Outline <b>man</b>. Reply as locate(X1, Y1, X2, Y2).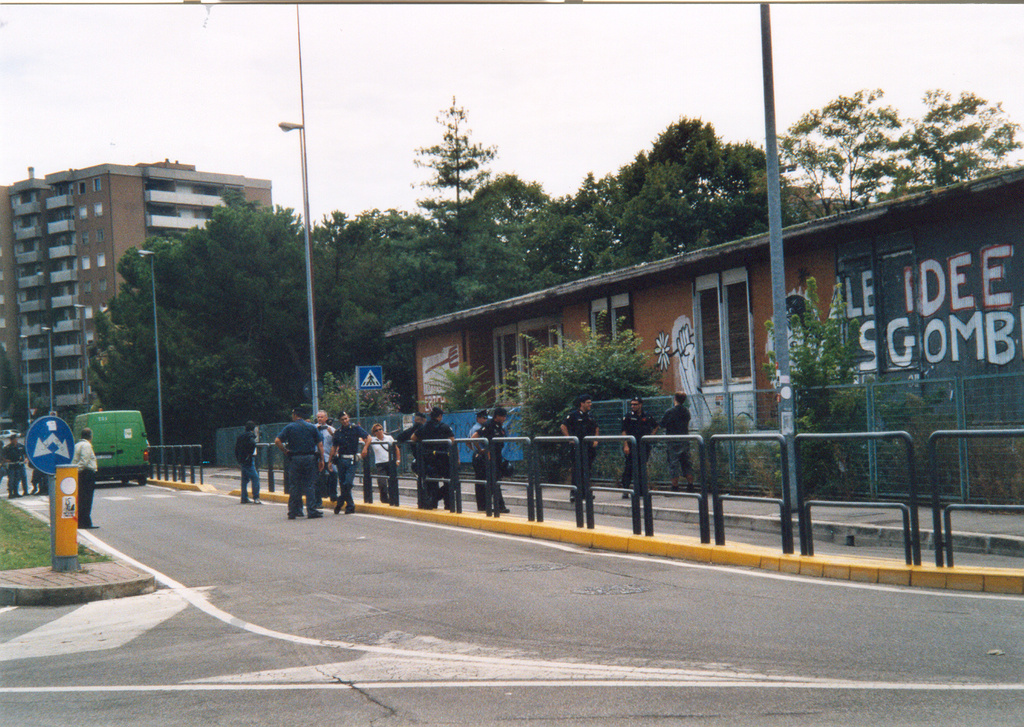
locate(567, 395, 600, 488).
